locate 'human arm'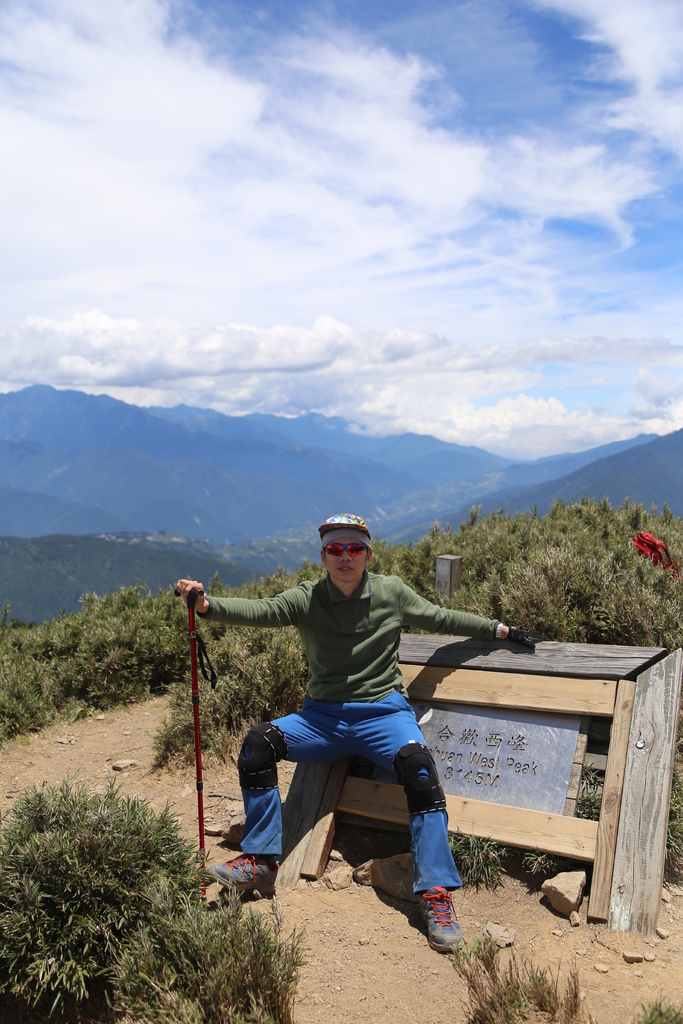
x1=166, y1=576, x2=306, y2=627
